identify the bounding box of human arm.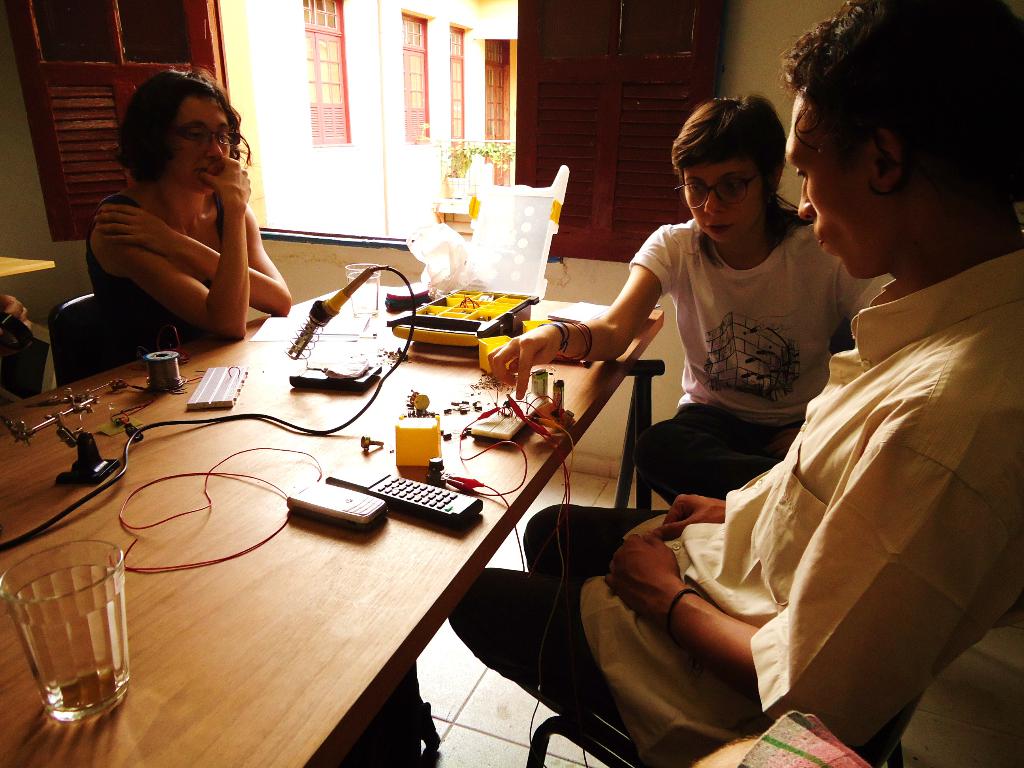
(x1=91, y1=198, x2=296, y2=320).
